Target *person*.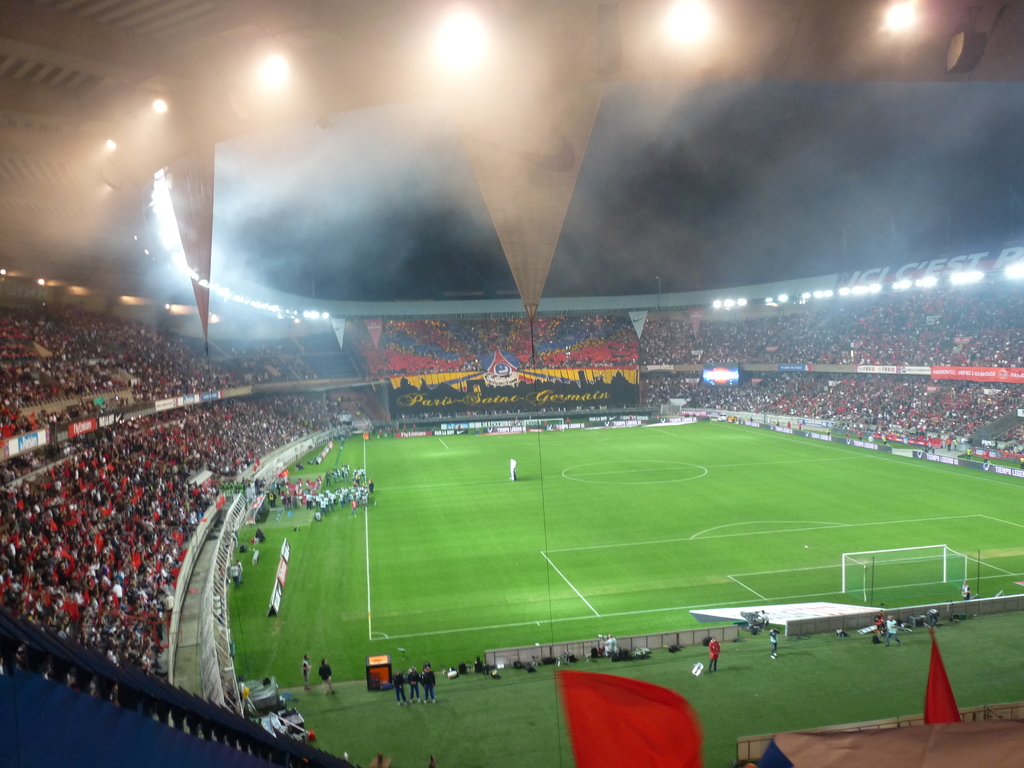
Target region: 873:610:886:638.
